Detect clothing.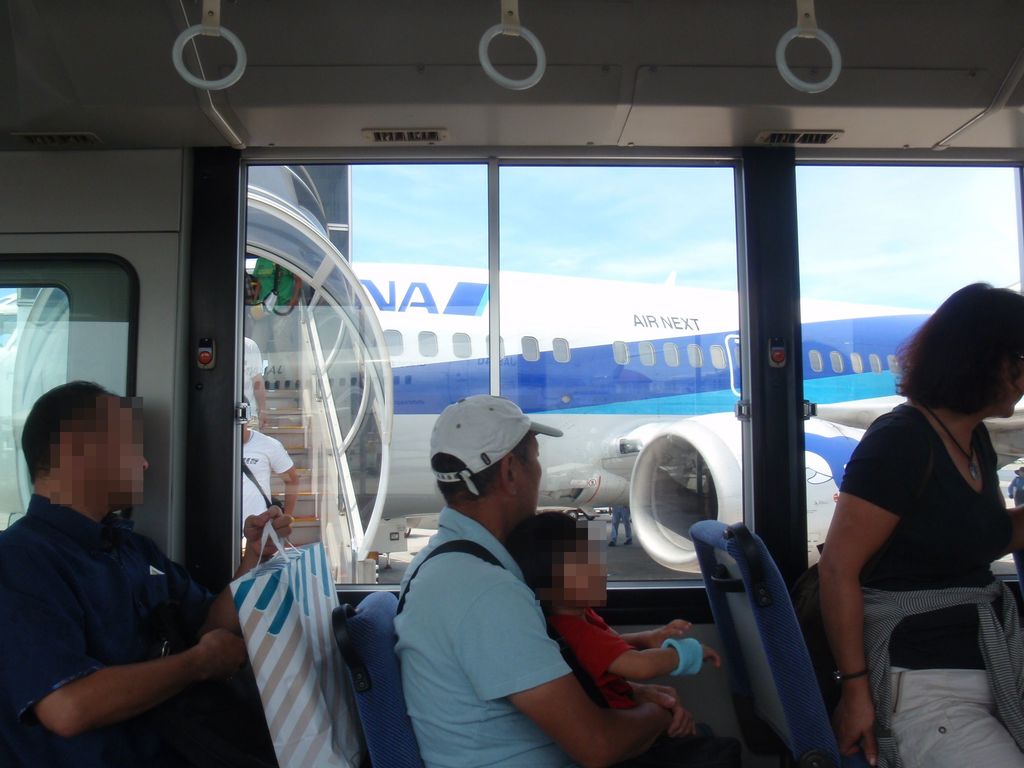
Detected at (242, 335, 264, 430).
